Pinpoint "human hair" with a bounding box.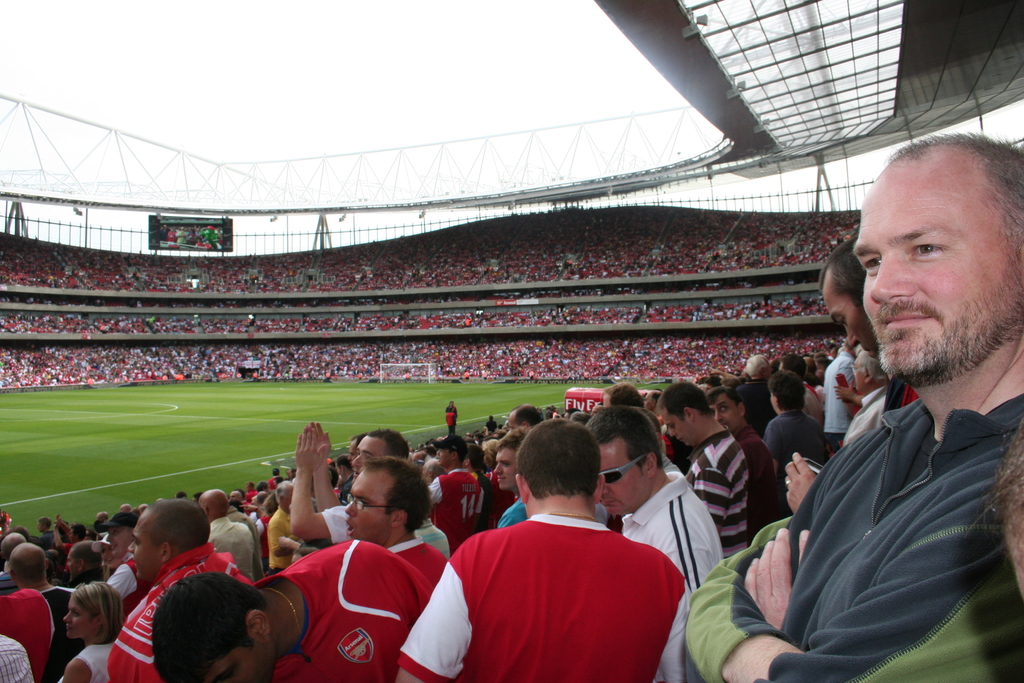
bbox(500, 428, 529, 453).
